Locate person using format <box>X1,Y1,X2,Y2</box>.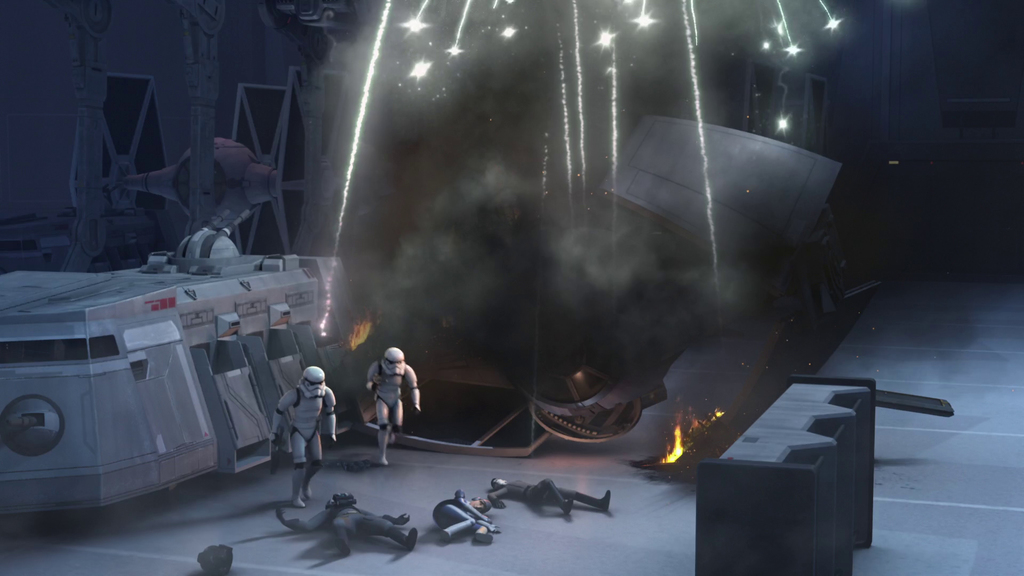
<box>269,363,340,511</box>.
